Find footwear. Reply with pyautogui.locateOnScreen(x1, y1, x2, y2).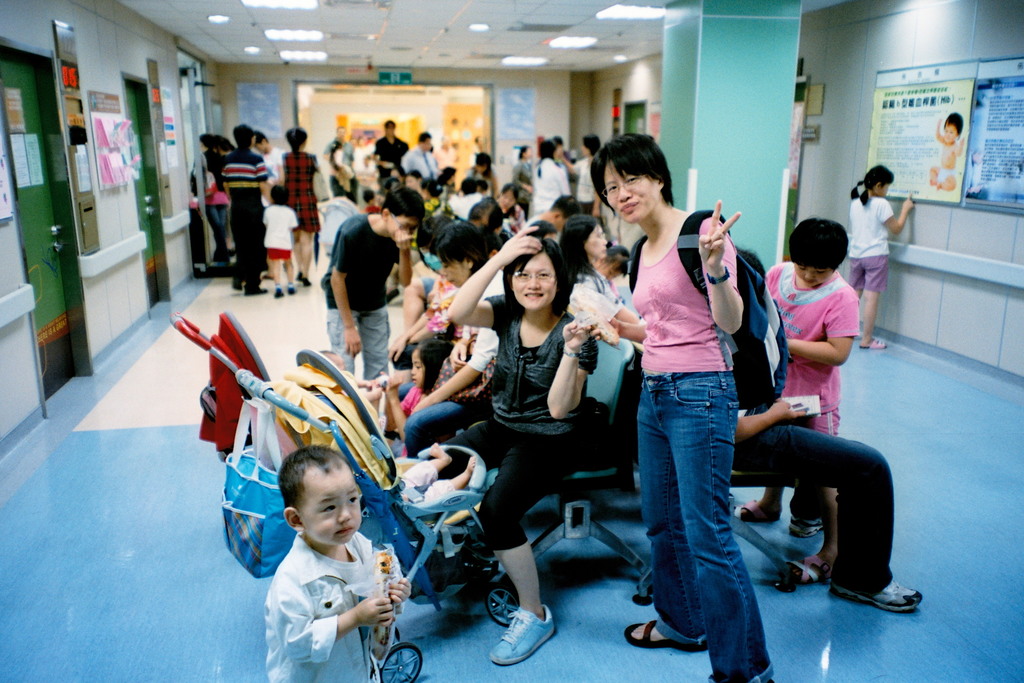
pyautogui.locateOnScreen(274, 283, 285, 299).
